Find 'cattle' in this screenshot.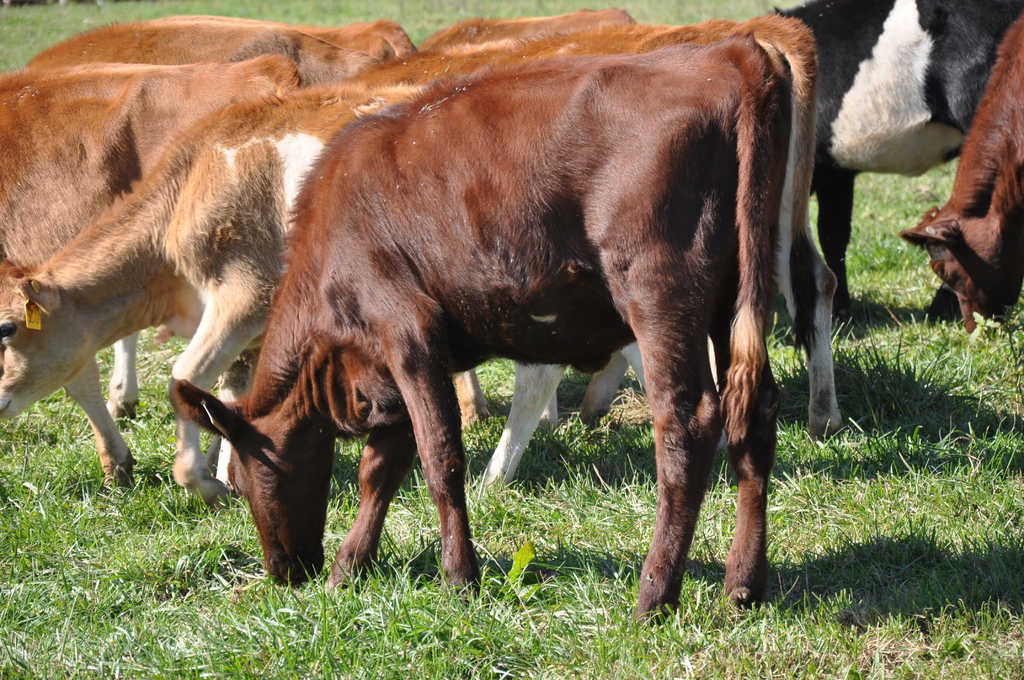
The bounding box for 'cattle' is 166,35,799,618.
